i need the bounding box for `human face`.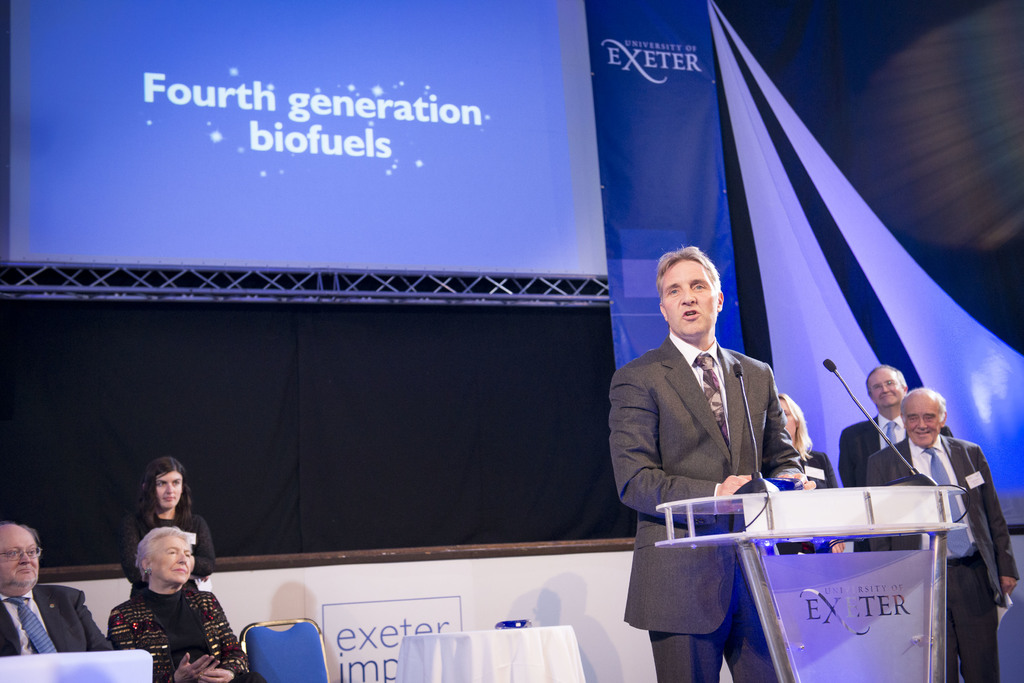
Here it is: bbox=(147, 536, 194, 584).
